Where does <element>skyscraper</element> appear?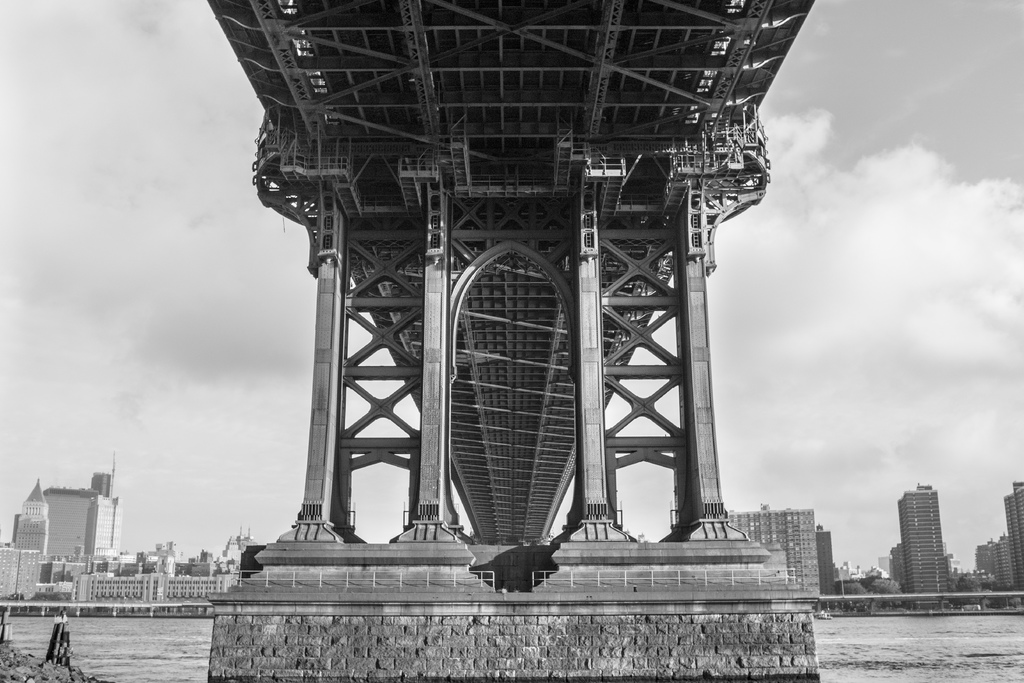
Appears at bbox=(899, 484, 958, 608).
